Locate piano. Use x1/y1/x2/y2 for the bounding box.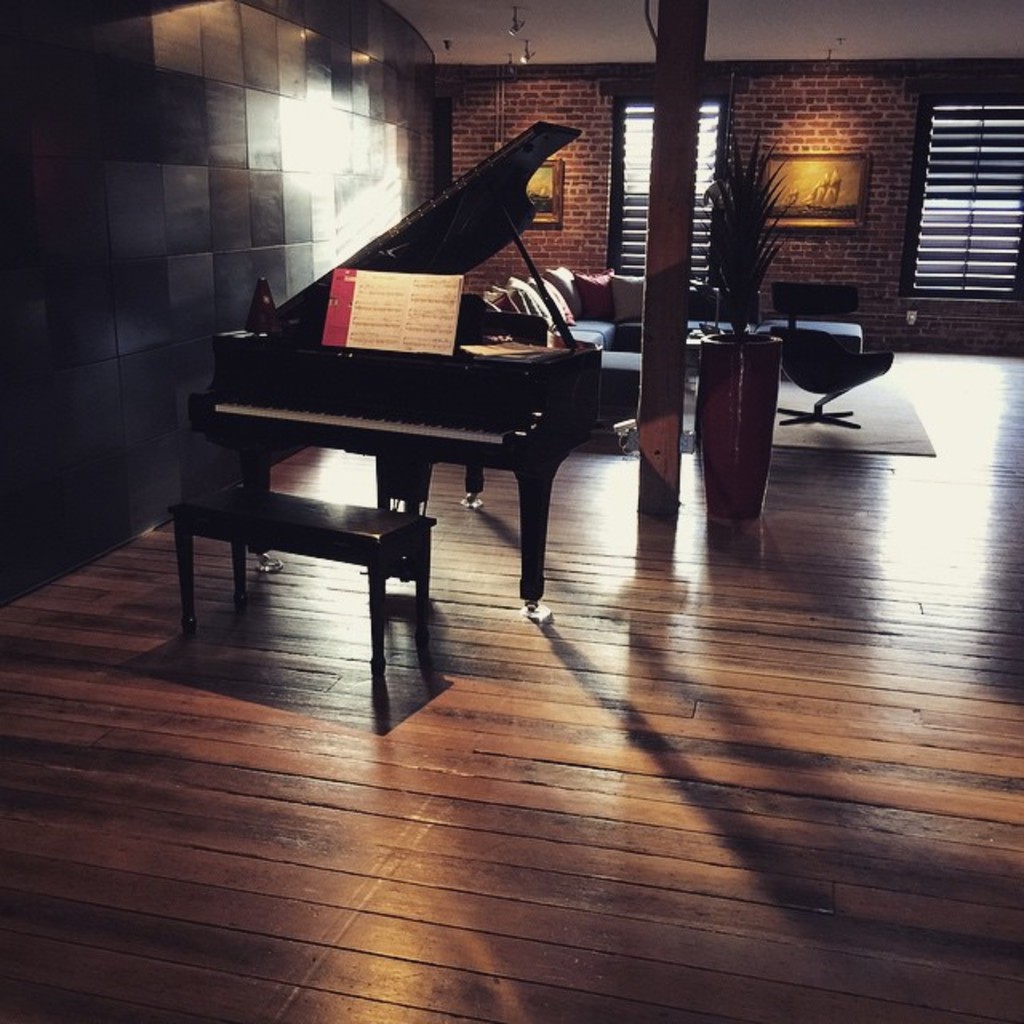
186/109/605/608.
